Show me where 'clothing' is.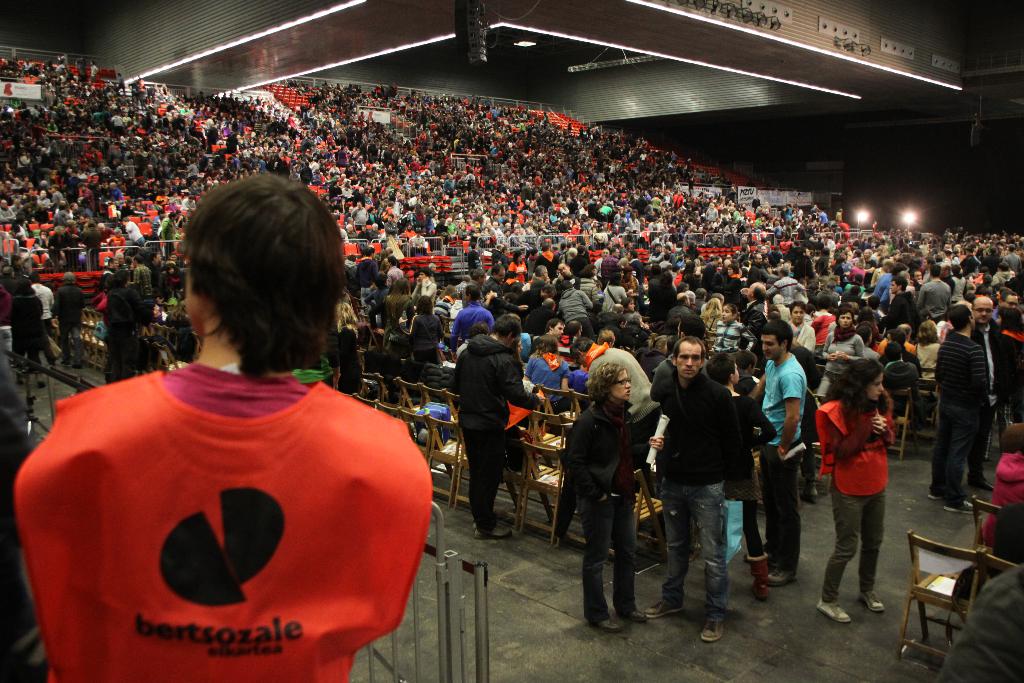
'clothing' is at (x1=746, y1=349, x2=807, y2=577).
